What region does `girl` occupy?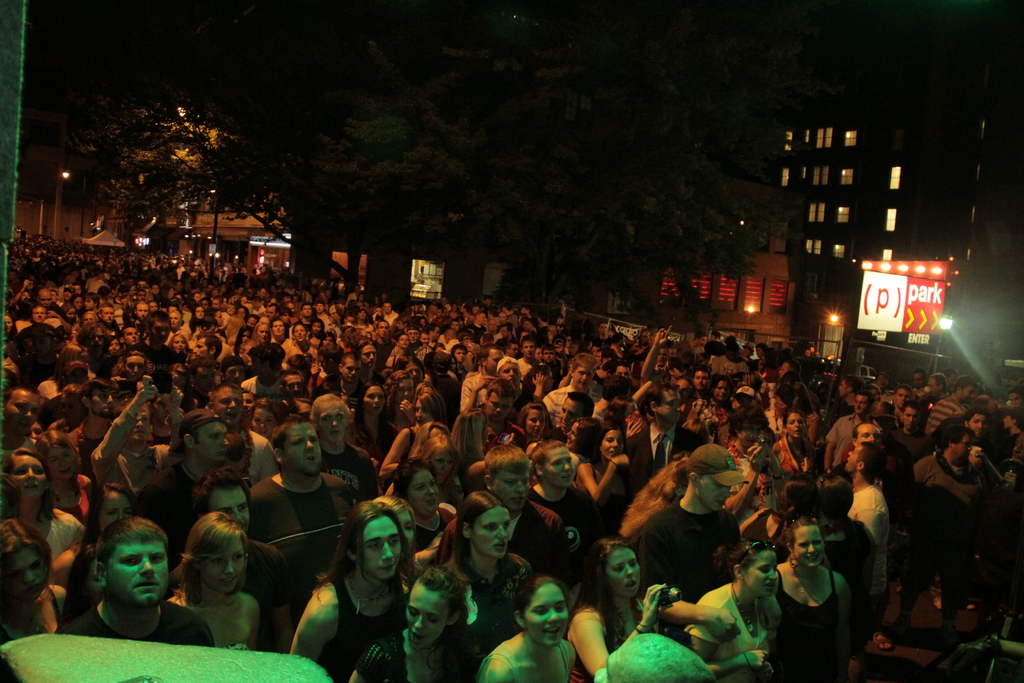
565 537 673 682.
